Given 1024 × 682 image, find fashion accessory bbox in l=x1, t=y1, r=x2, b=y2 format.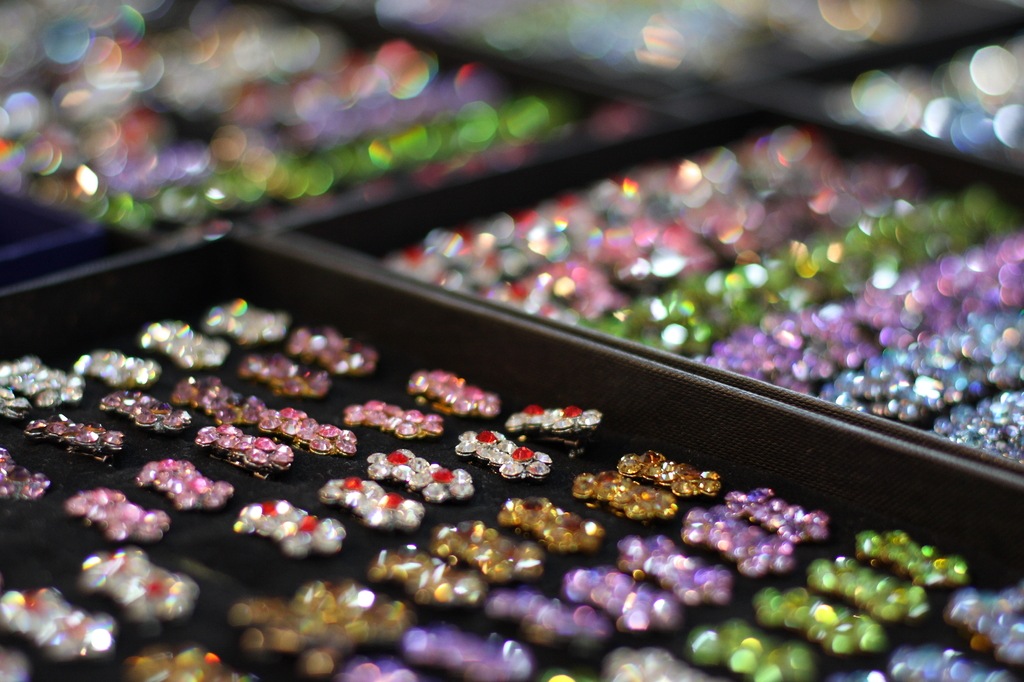
l=723, t=484, r=831, b=548.
